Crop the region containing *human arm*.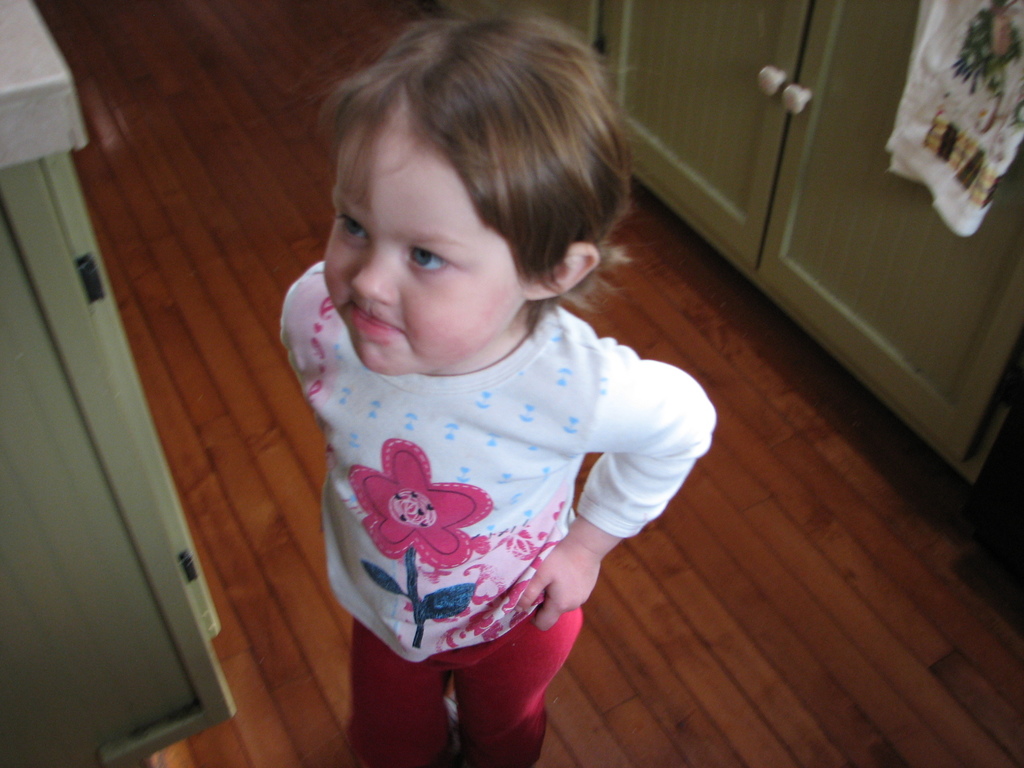
Crop region: x1=272 y1=258 x2=329 y2=373.
